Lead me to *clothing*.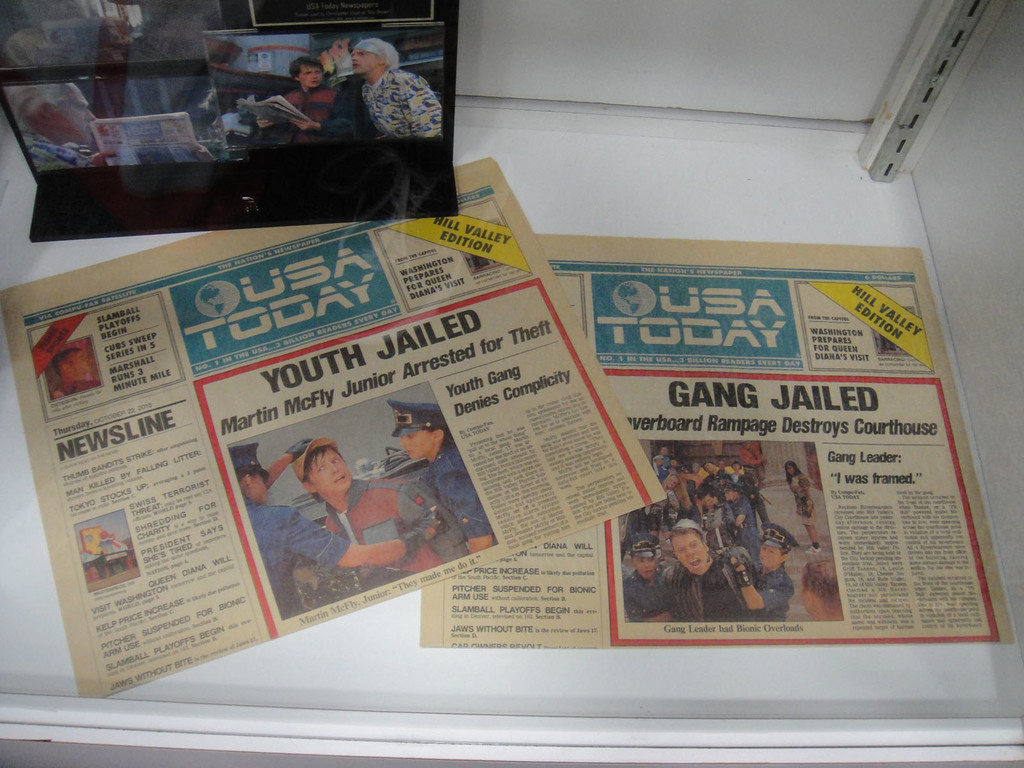
Lead to left=254, top=79, right=355, bottom=140.
